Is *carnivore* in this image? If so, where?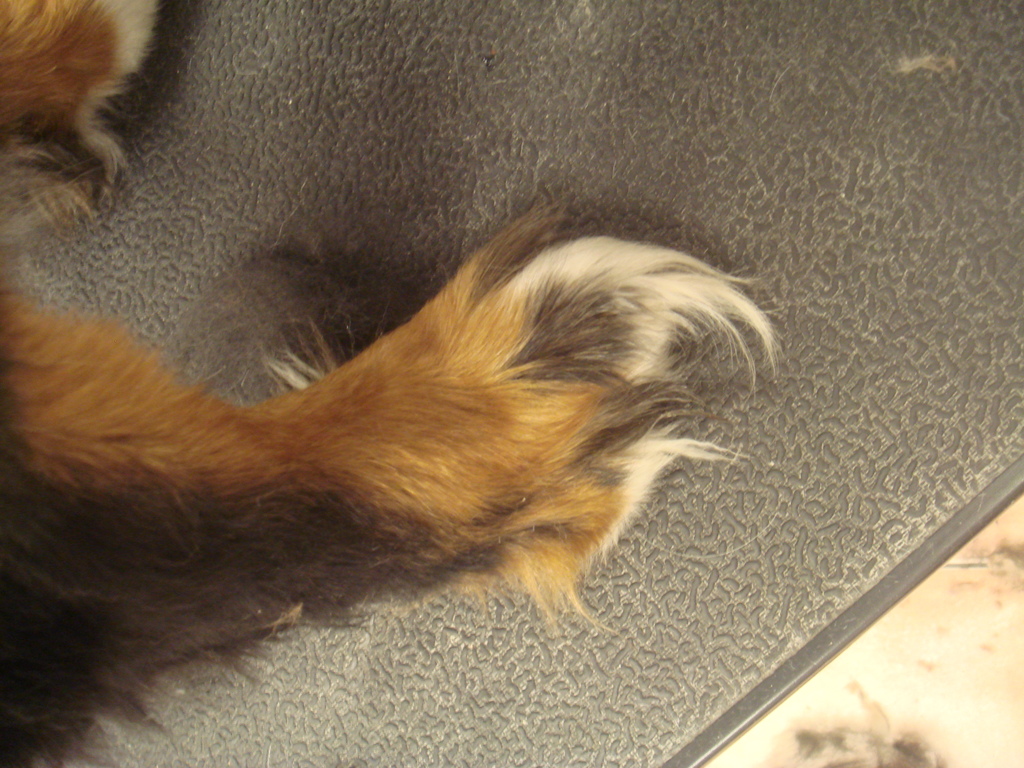
Yes, at detection(6, 0, 824, 762).
